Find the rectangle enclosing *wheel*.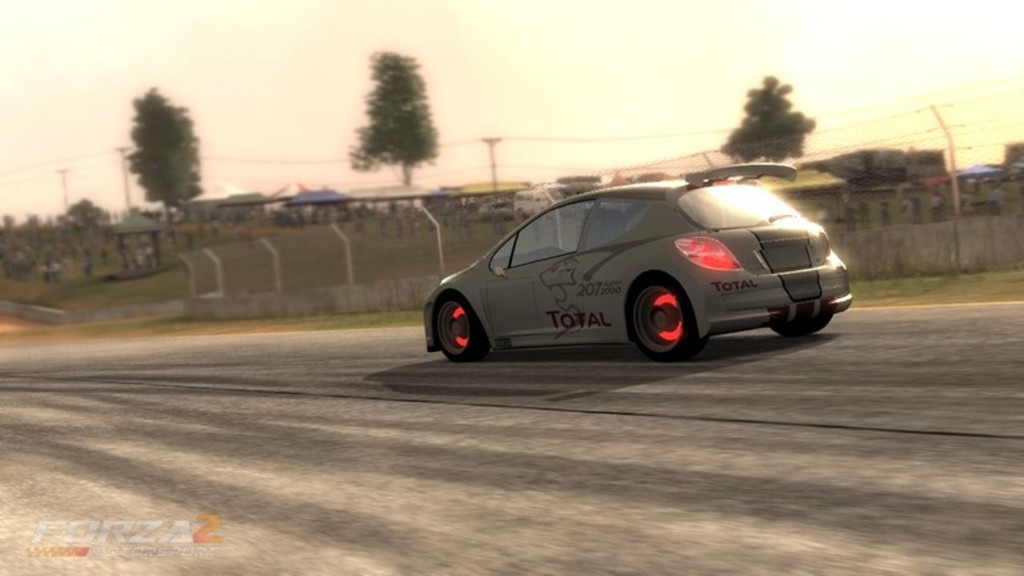
[x1=425, y1=288, x2=489, y2=362].
